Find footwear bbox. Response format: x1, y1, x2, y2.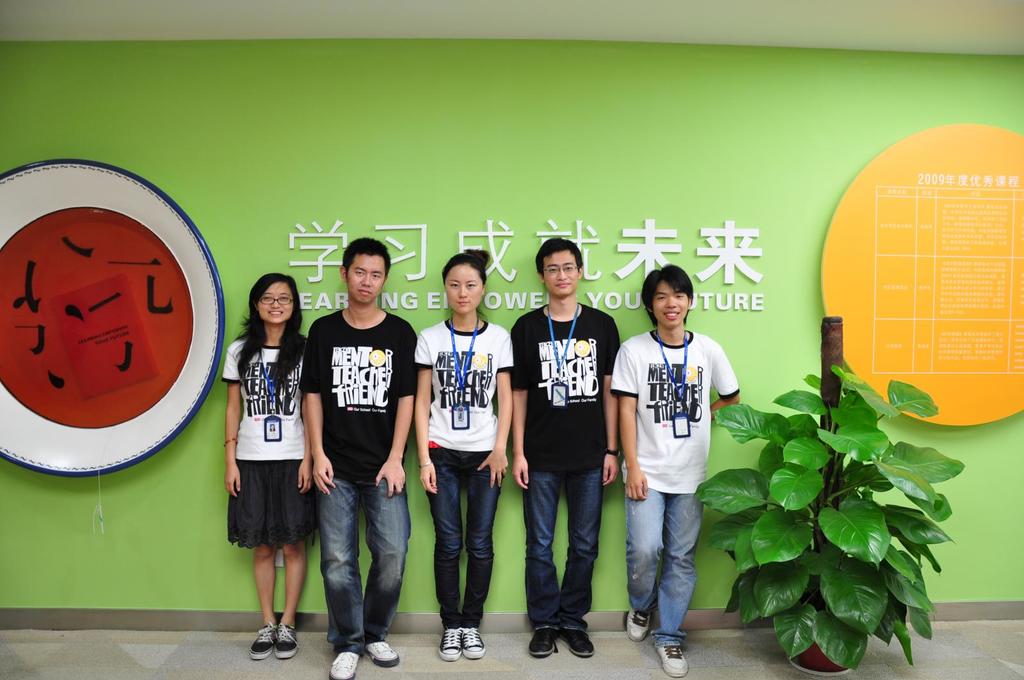
559, 629, 596, 658.
